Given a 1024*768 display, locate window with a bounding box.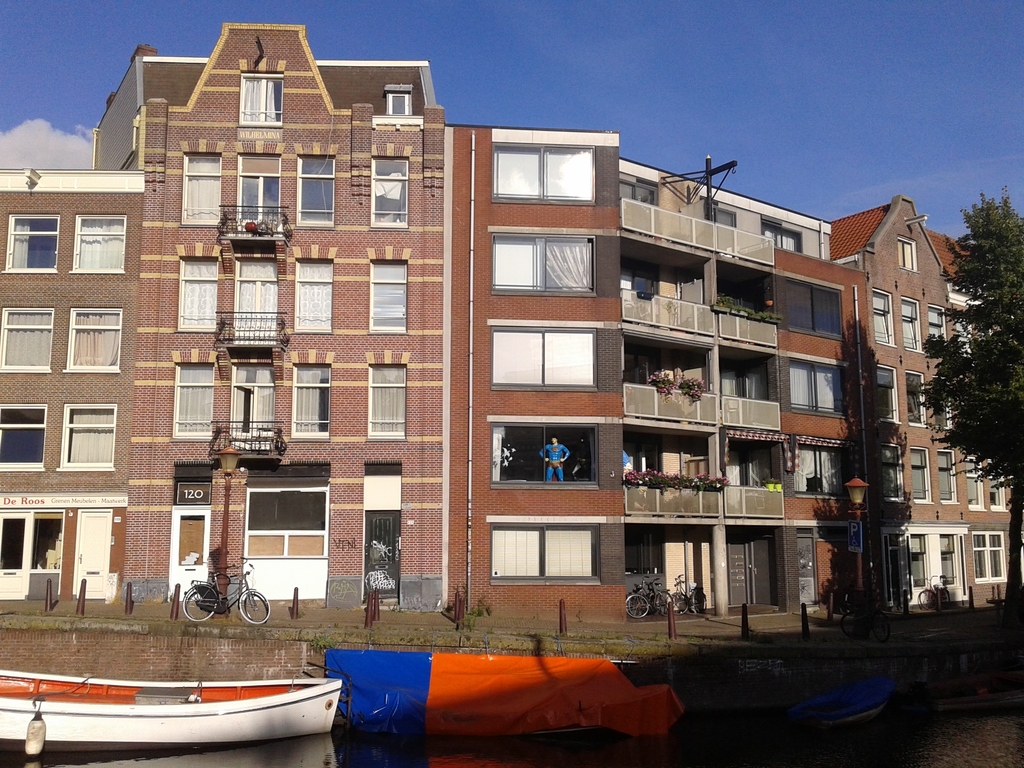
Located: <bbox>891, 240, 918, 271</bbox>.
